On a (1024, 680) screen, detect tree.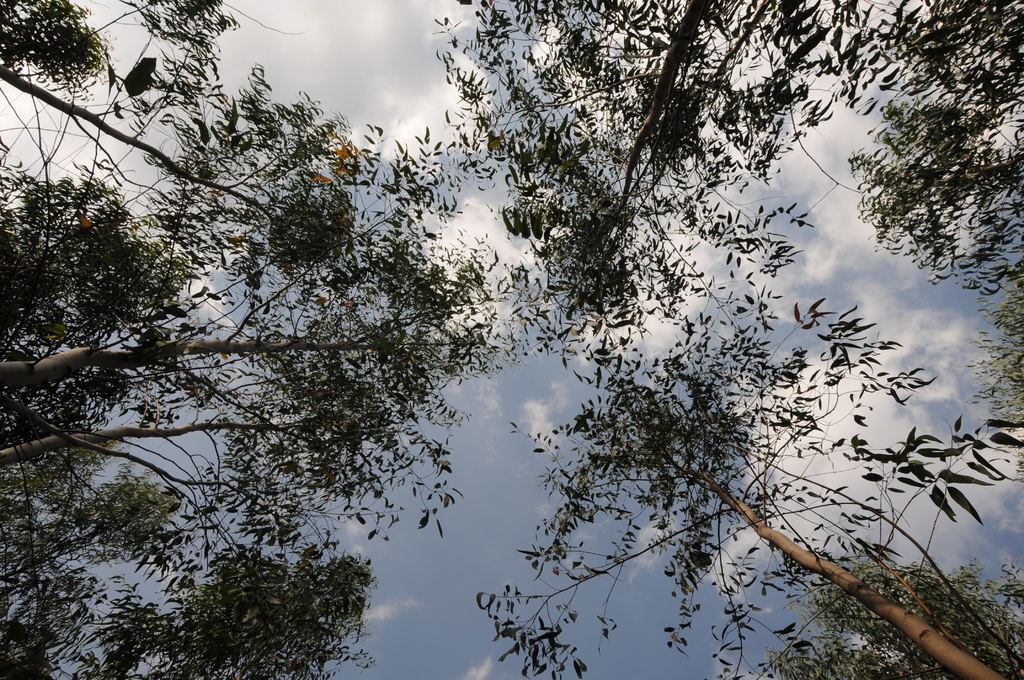
(left=0, top=338, right=467, bottom=562).
